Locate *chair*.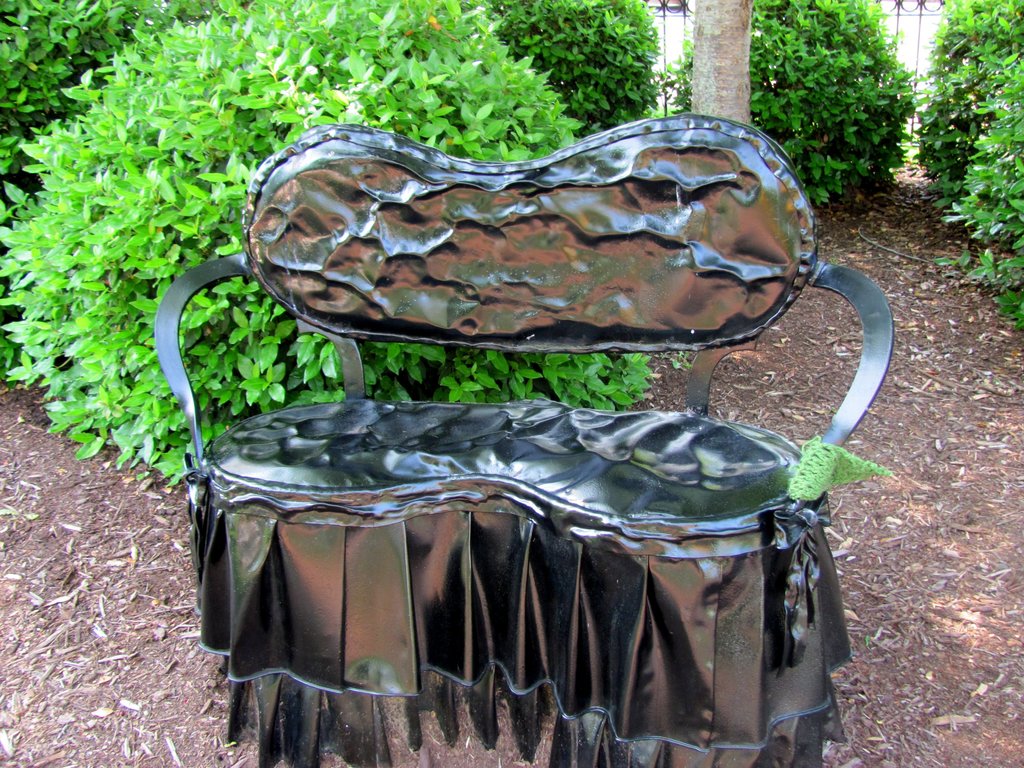
Bounding box: bbox(93, 125, 910, 755).
